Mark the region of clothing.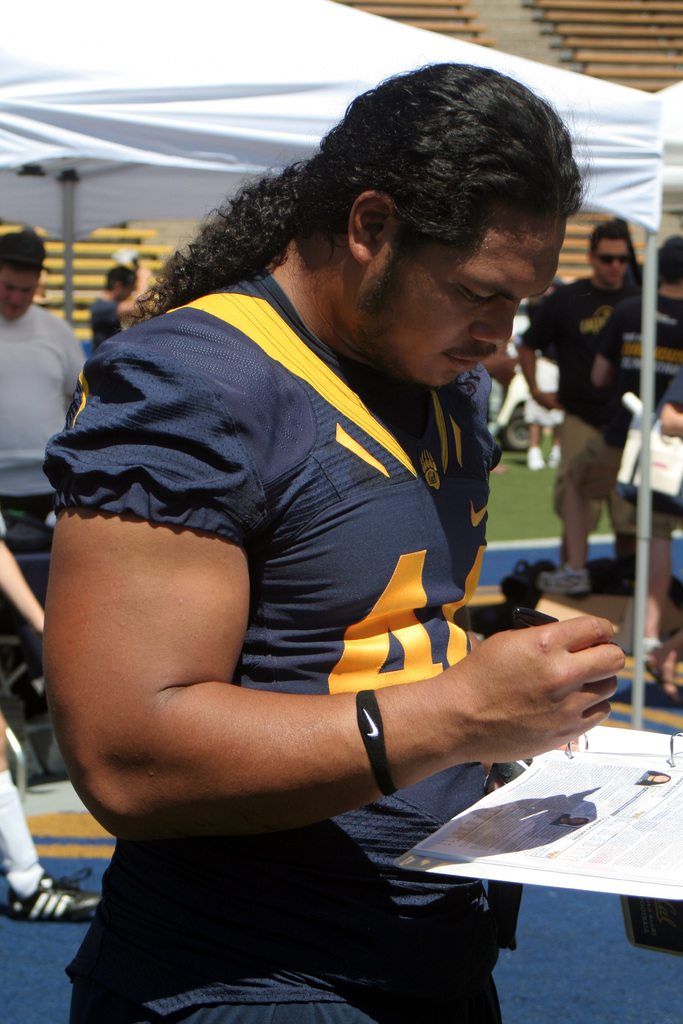
Region: {"left": 528, "top": 266, "right": 640, "bottom": 545}.
